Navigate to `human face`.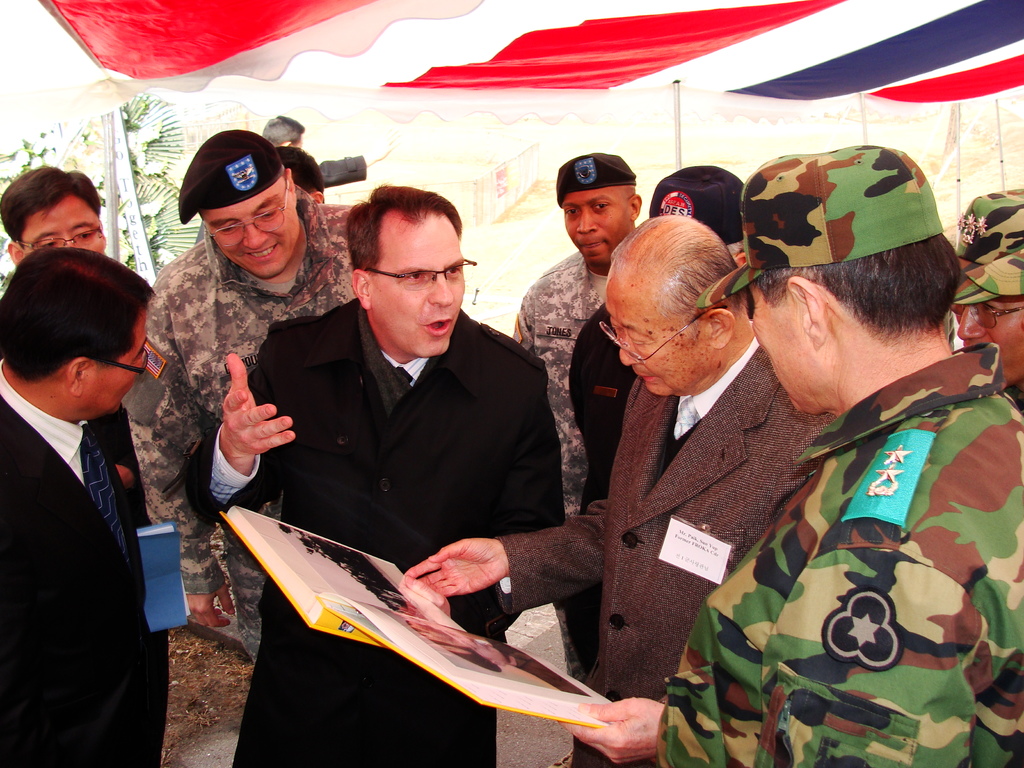
Navigation target: crop(91, 305, 148, 412).
